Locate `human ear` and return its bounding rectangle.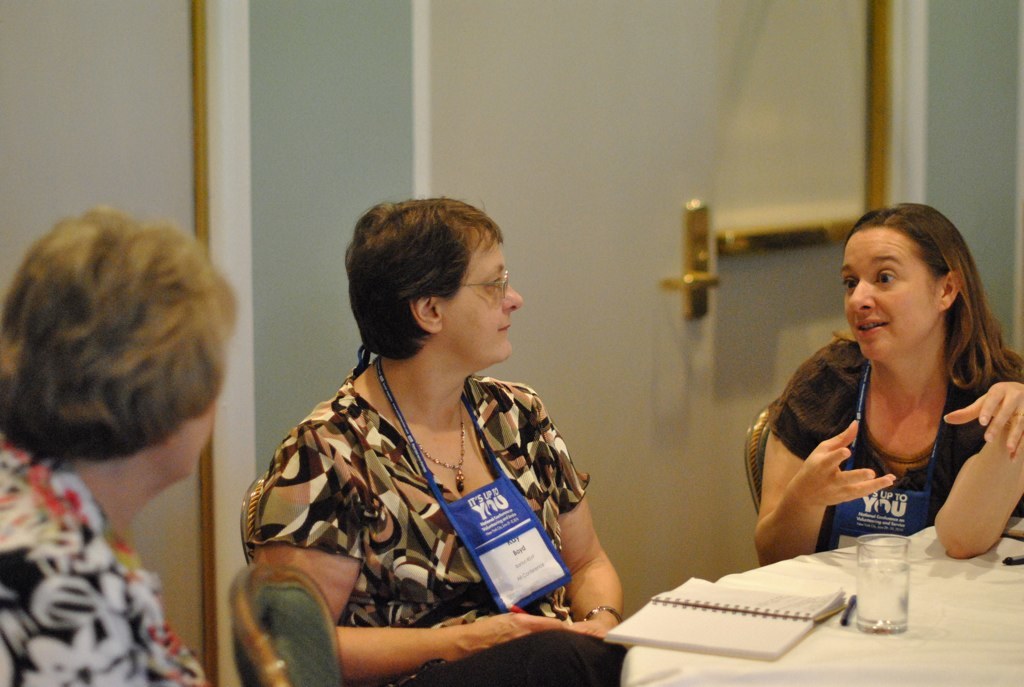
411, 292, 442, 336.
